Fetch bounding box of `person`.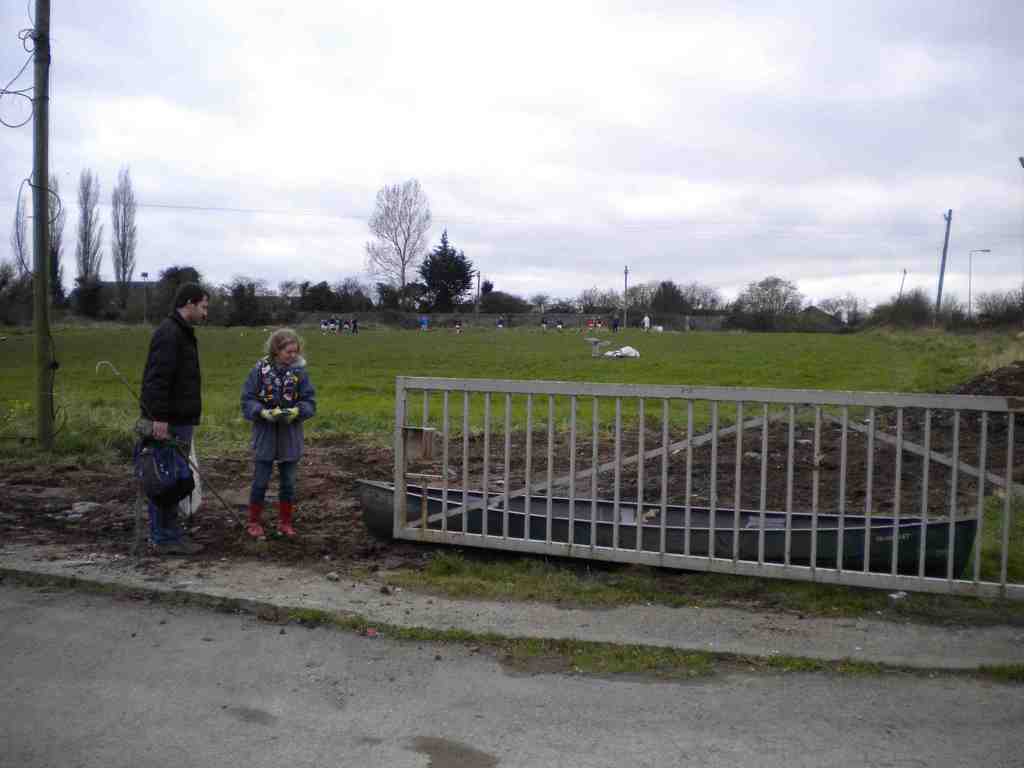
Bbox: crop(613, 312, 620, 332).
